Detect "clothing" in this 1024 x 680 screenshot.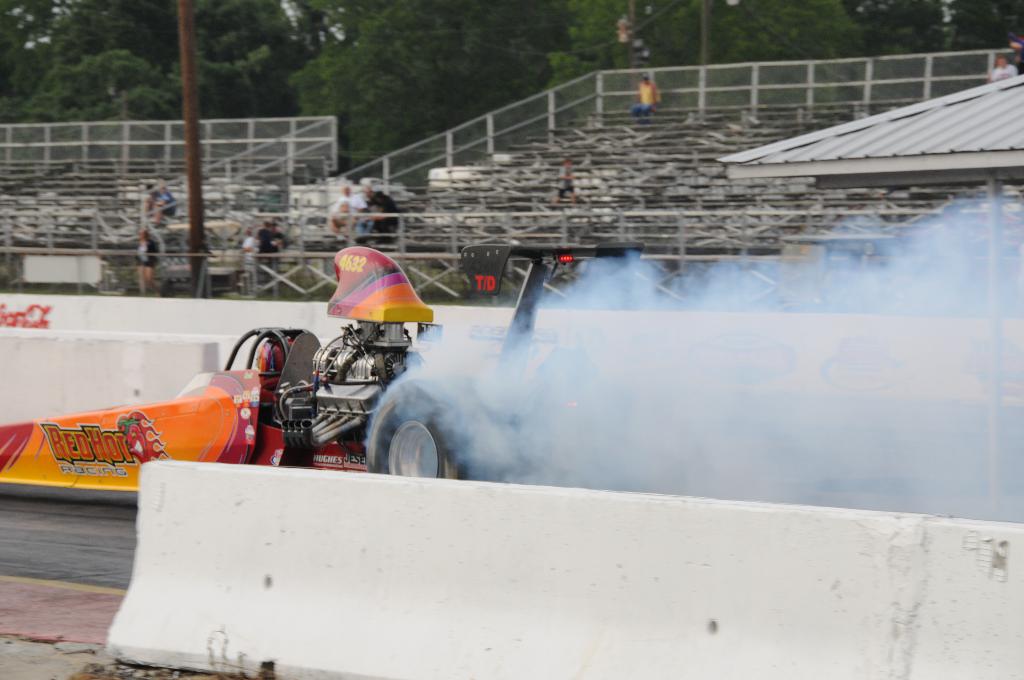
Detection: x1=259, y1=225, x2=285, y2=266.
